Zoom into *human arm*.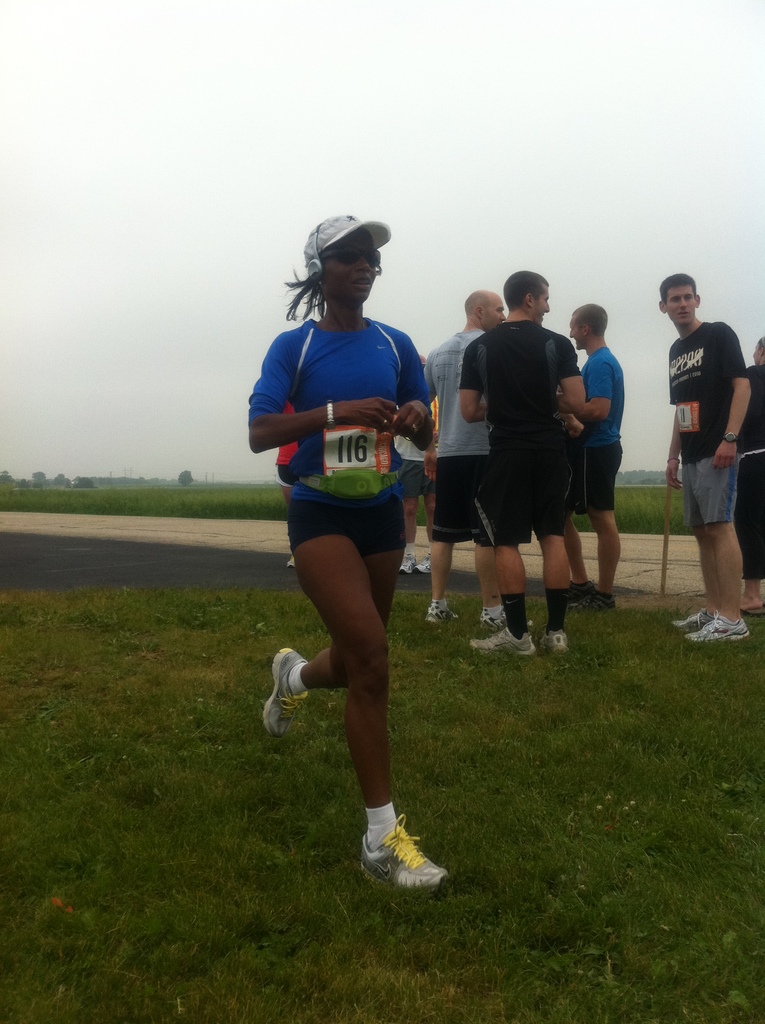
Zoom target: (590,356,615,415).
